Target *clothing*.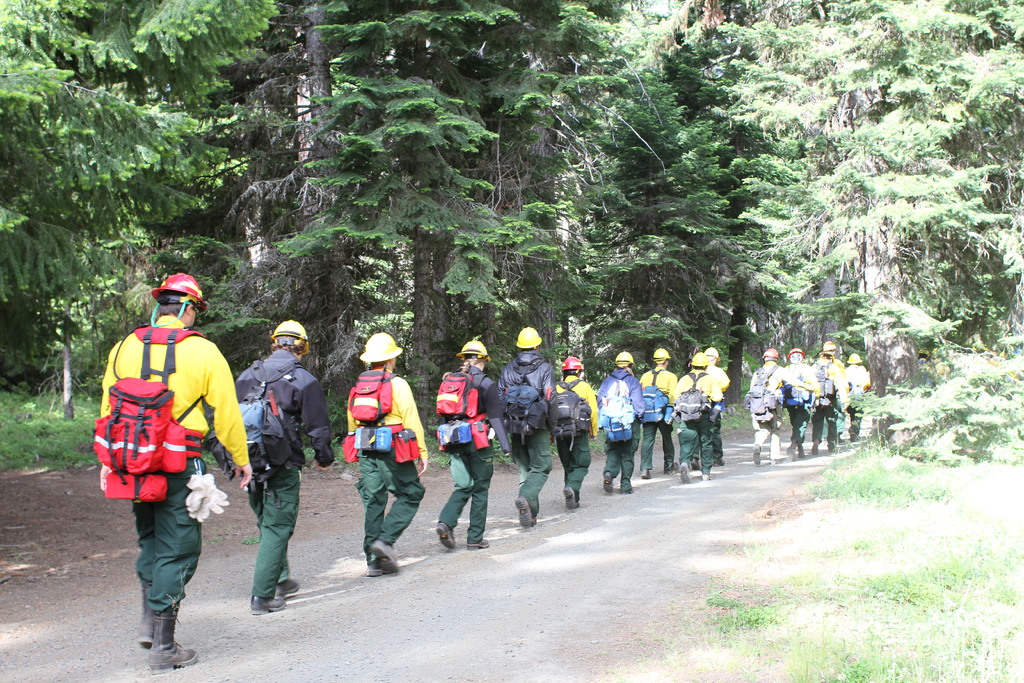
Target region: 598:365:639:487.
